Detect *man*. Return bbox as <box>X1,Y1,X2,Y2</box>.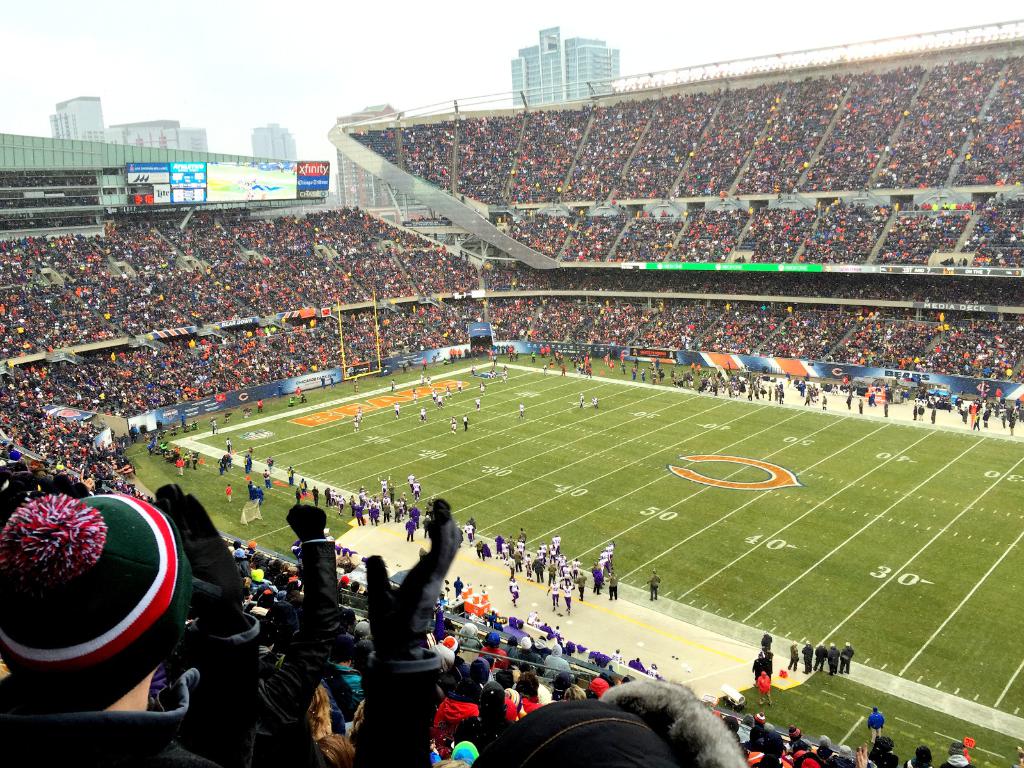
<box>467,522,473,545</box>.
